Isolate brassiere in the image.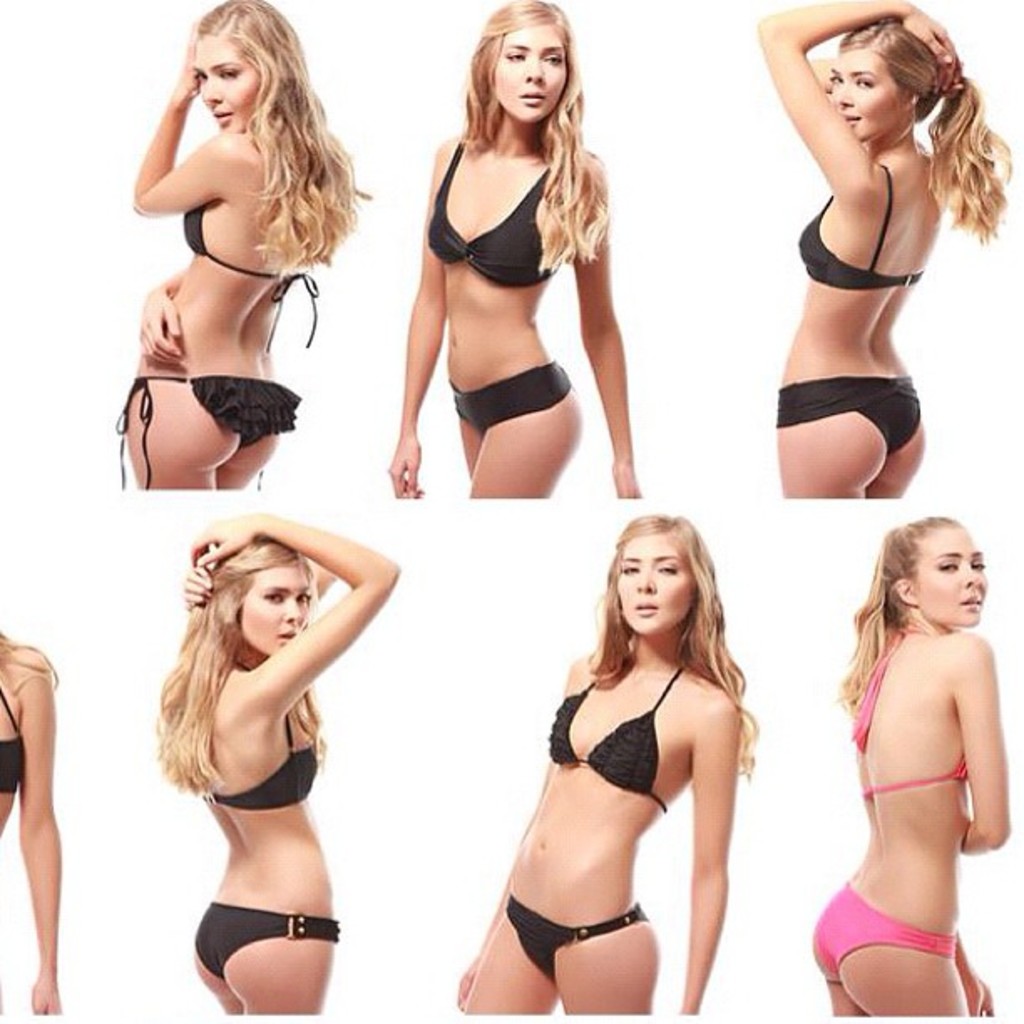
Isolated region: locate(801, 161, 920, 286).
